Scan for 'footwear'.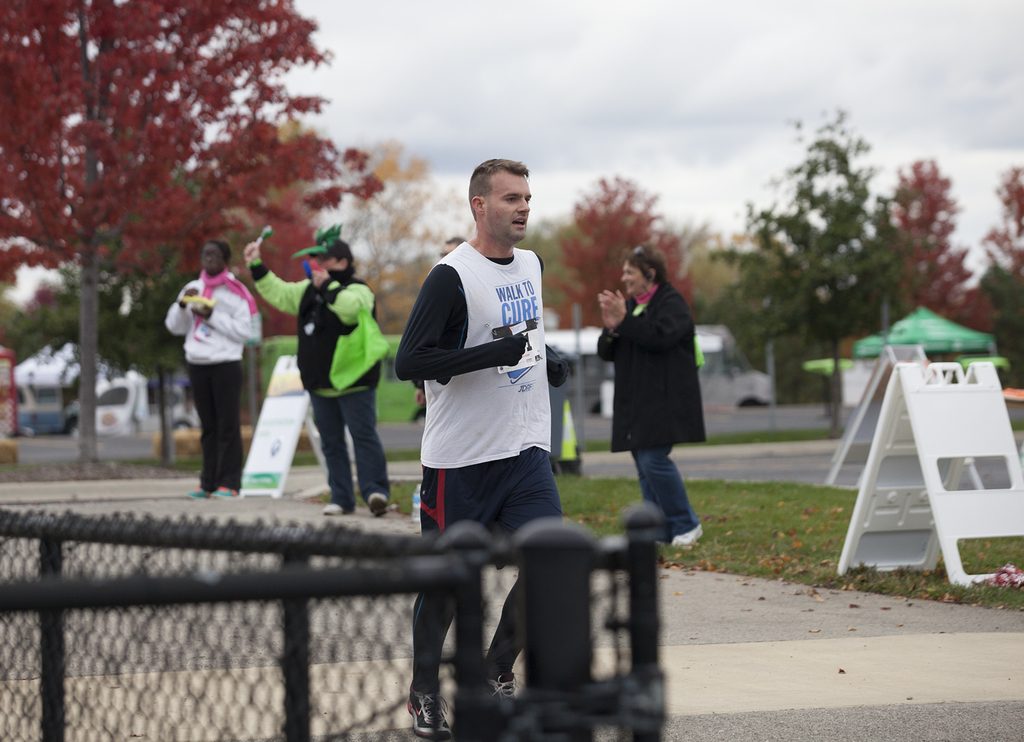
Scan result: [323, 501, 344, 516].
